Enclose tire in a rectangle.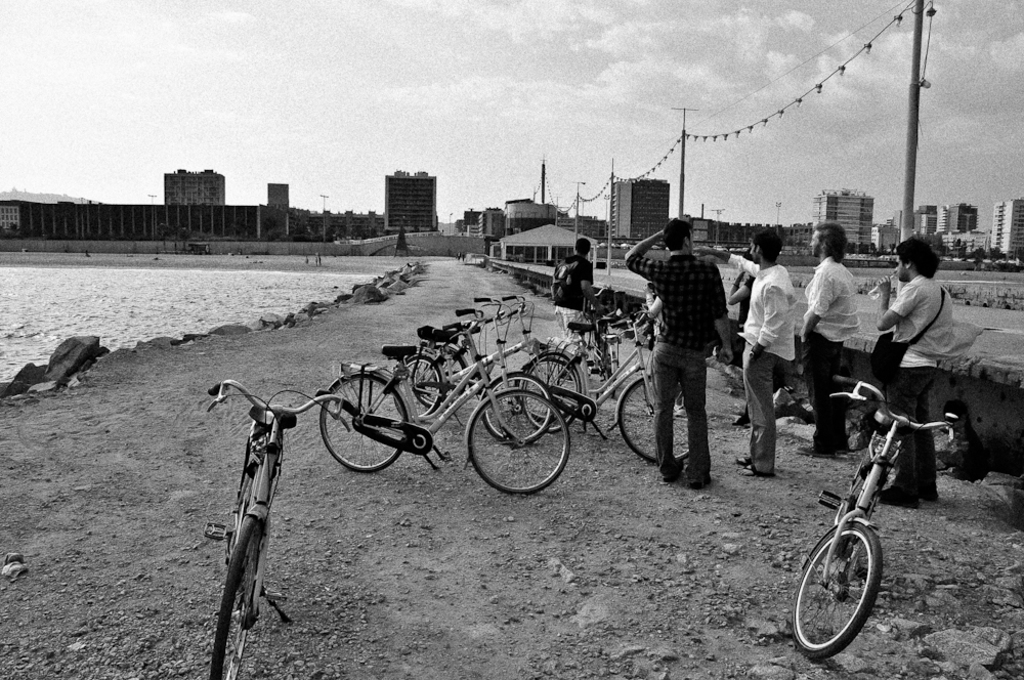
(227,457,264,571).
